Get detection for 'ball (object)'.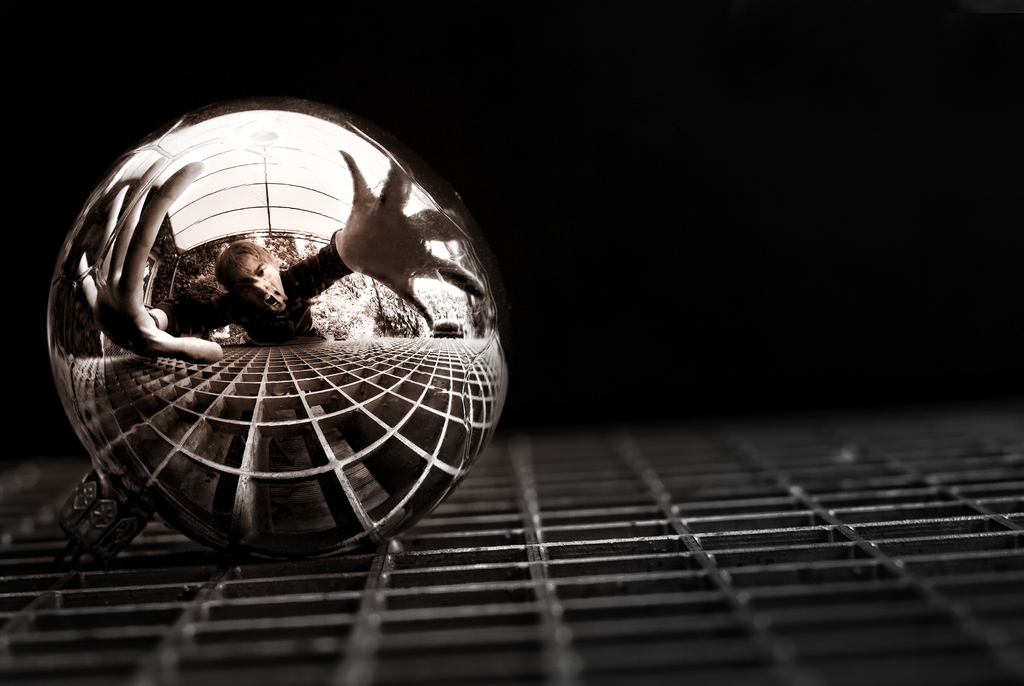
Detection: <box>41,97,507,568</box>.
